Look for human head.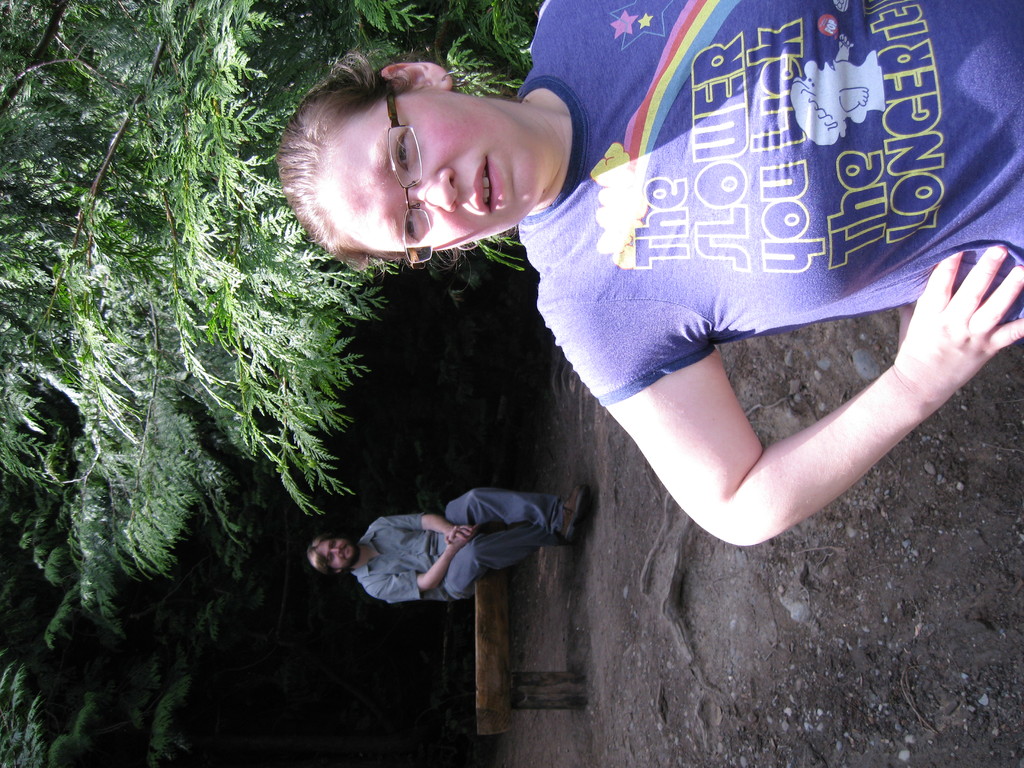
Found: pyautogui.locateOnScreen(303, 536, 364, 579).
